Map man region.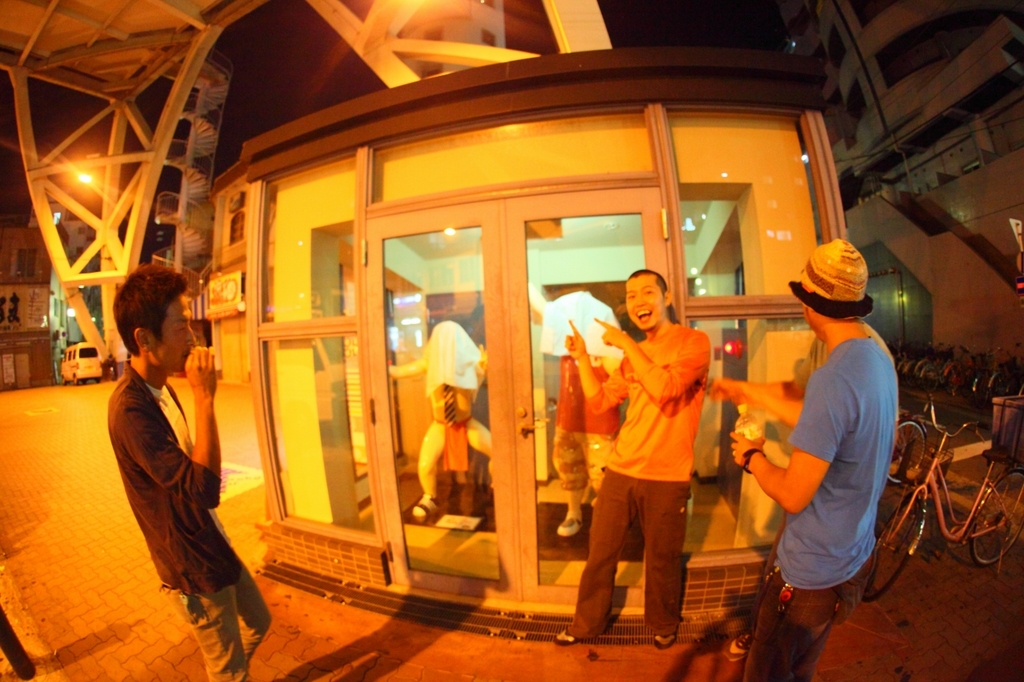
Mapped to 546:265:722:652.
